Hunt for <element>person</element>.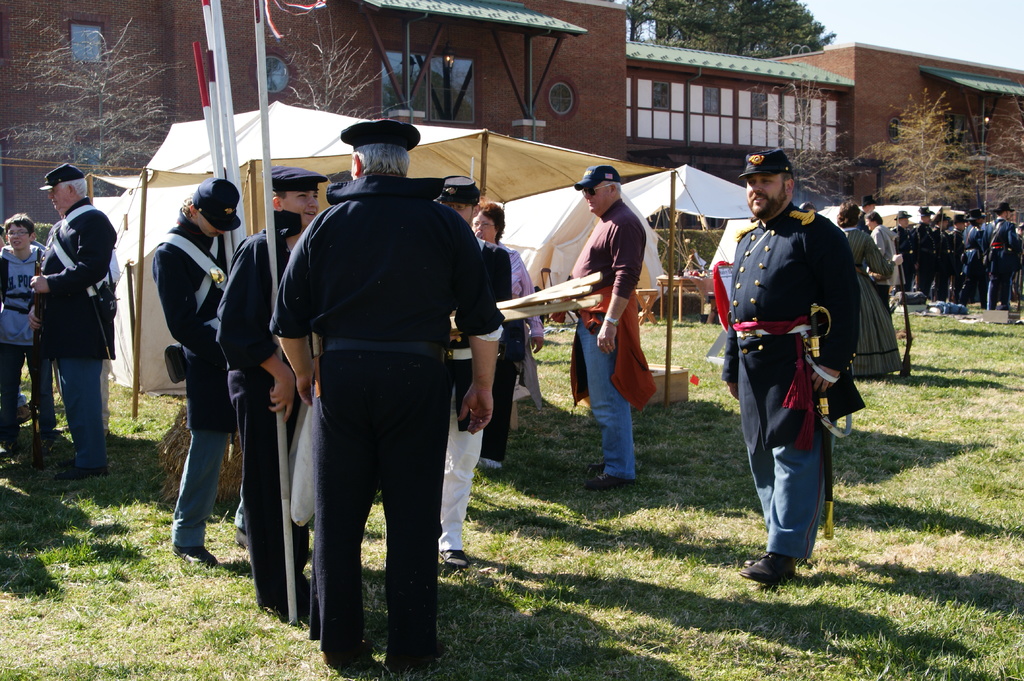
Hunted down at bbox=(551, 168, 656, 497).
